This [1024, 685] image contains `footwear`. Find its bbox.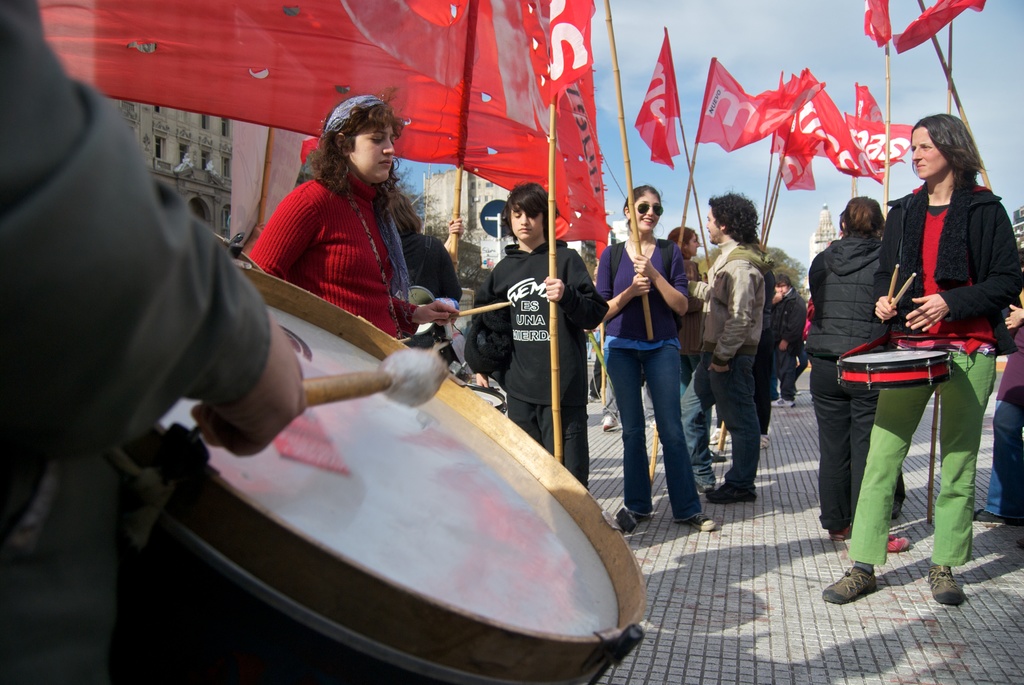
[left=685, top=514, right=716, bottom=530].
